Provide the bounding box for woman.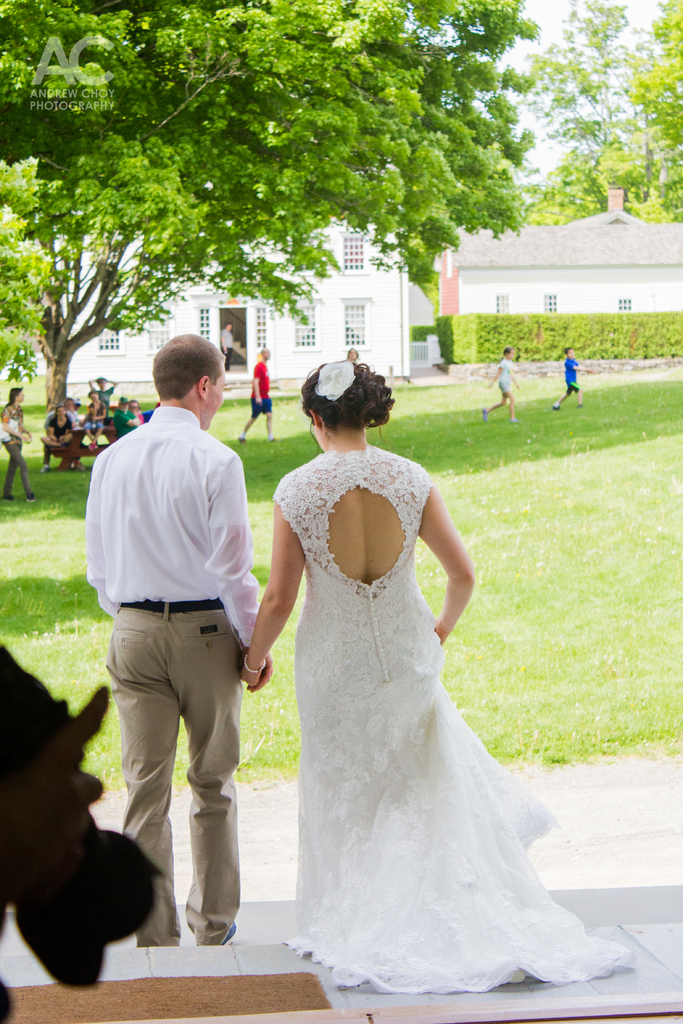
233,358,639,984.
